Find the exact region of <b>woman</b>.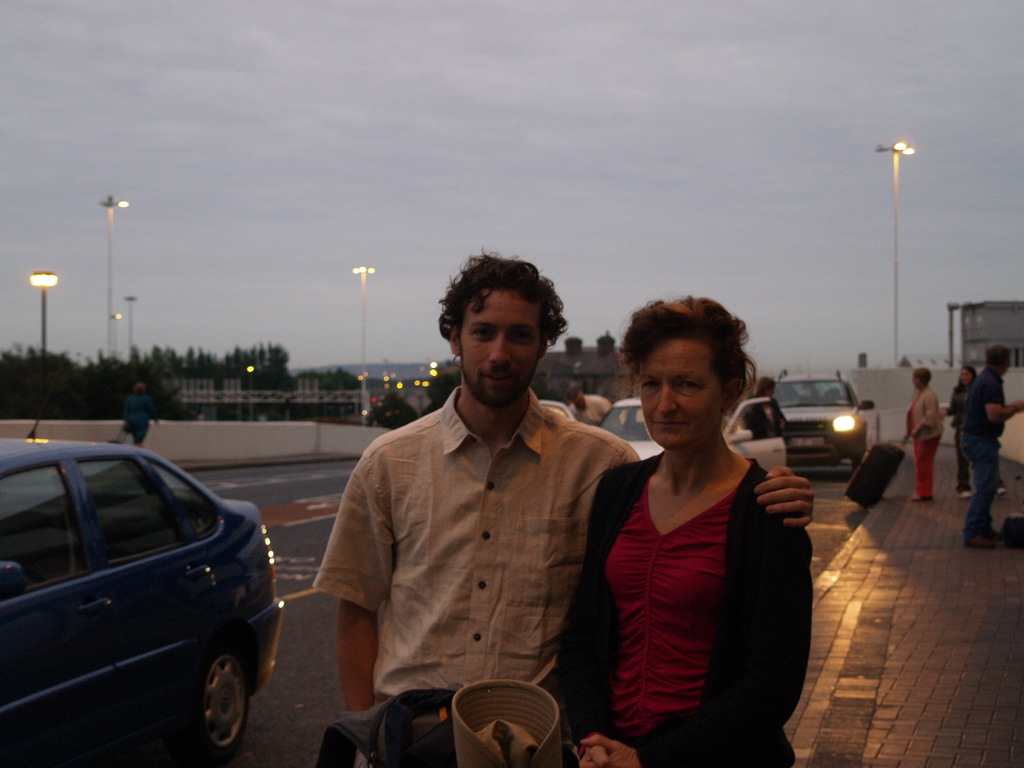
Exact region: bbox=(550, 287, 808, 767).
